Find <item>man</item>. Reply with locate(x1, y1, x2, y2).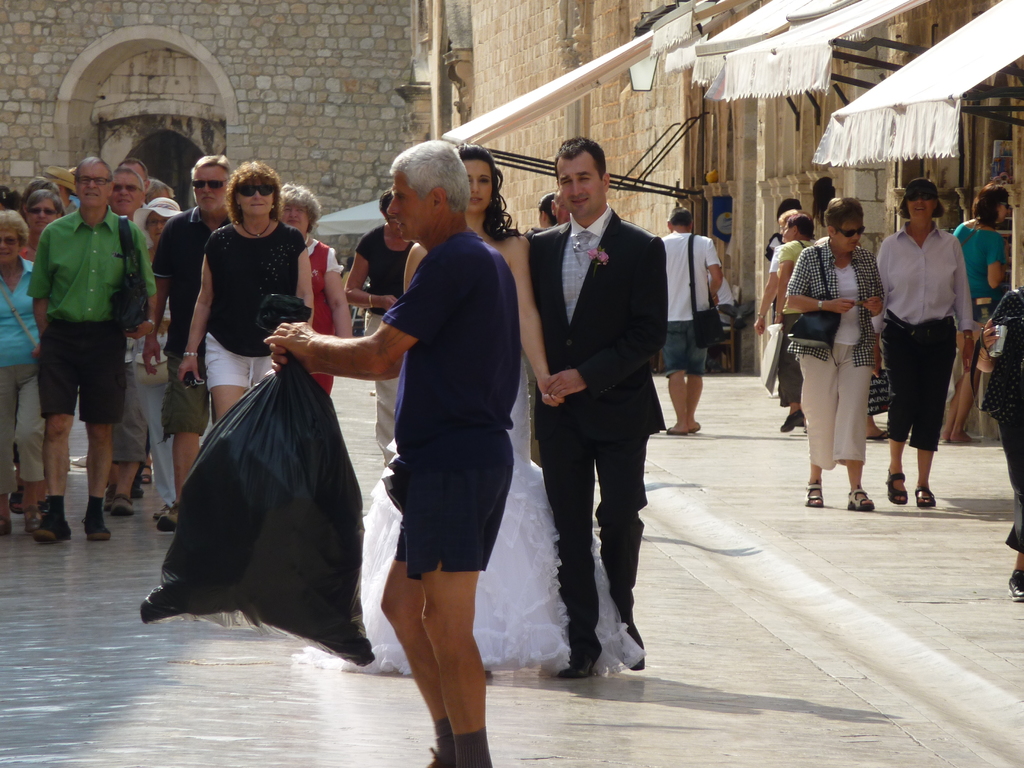
locate(534, 135, 663, 687).
